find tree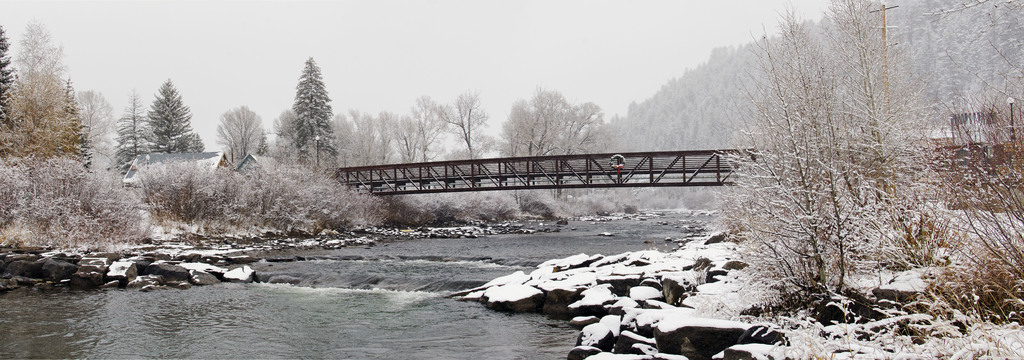
<region>0, 28, 22, 165</region>
